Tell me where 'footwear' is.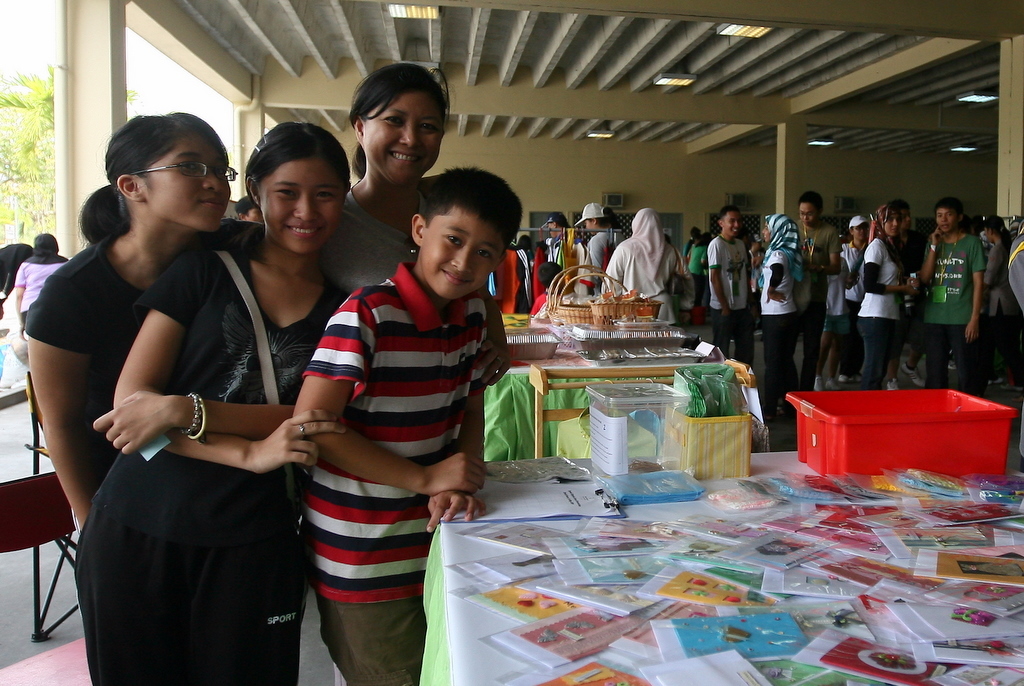
'footwear' is at Rect(998, 382, 1023, 386).
